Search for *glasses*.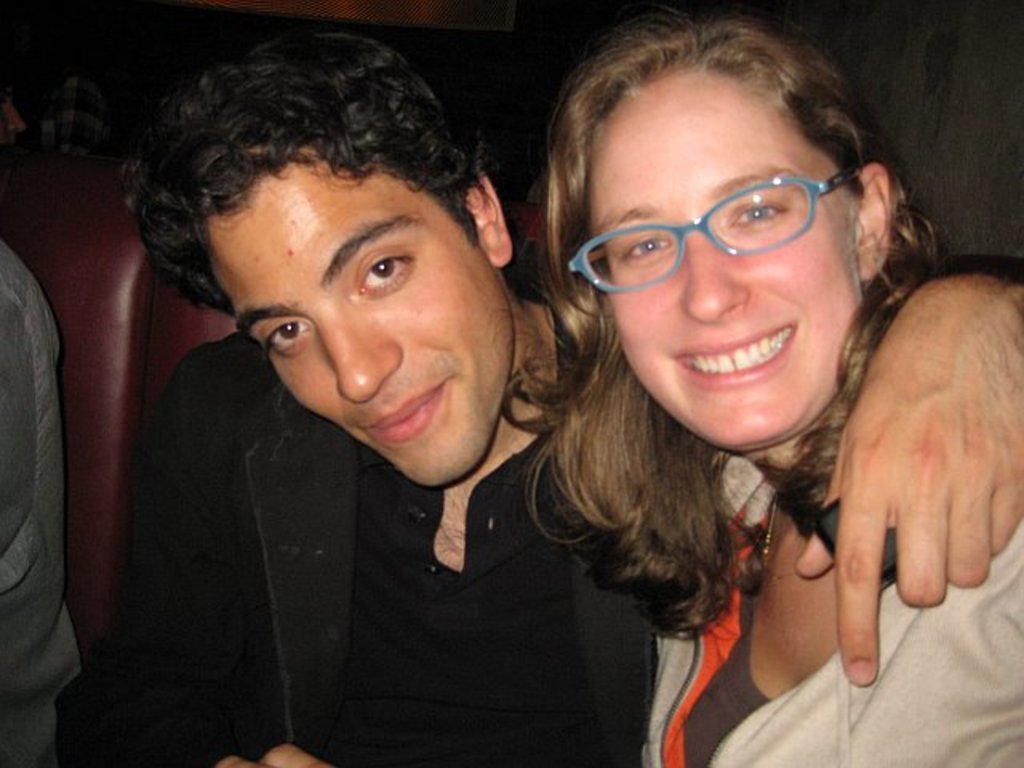
Found at <bbox>566, 158, 866, 302</bbox>.
